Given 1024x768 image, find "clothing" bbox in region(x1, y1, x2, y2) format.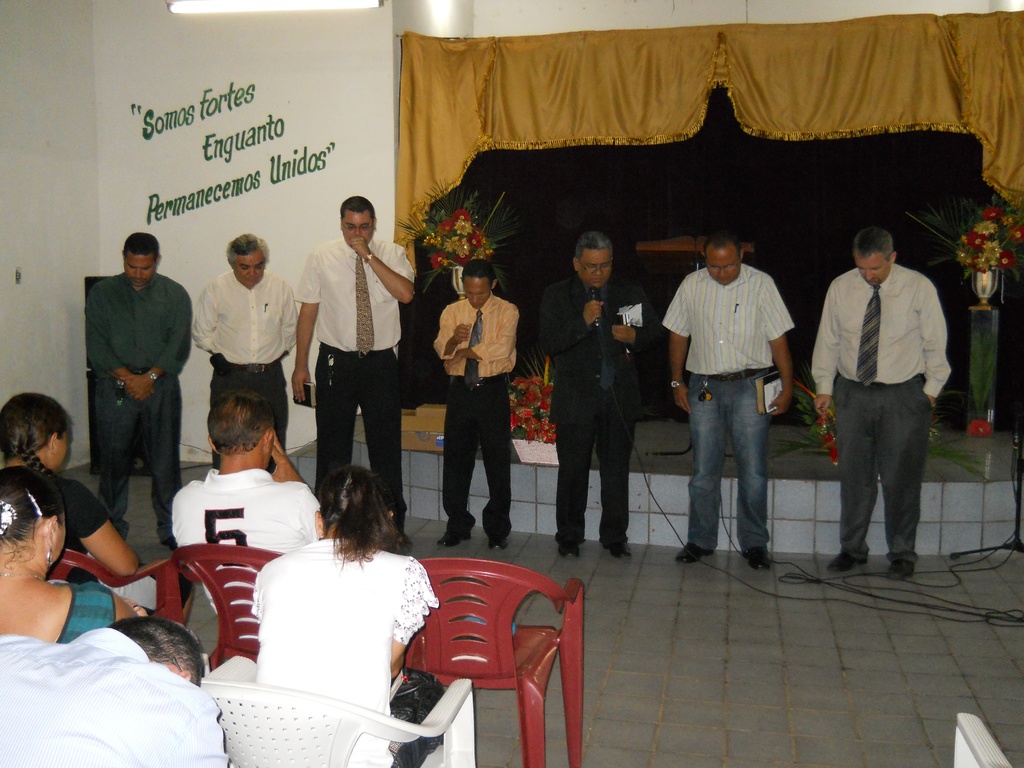
region(541, 278, 641, 545).
